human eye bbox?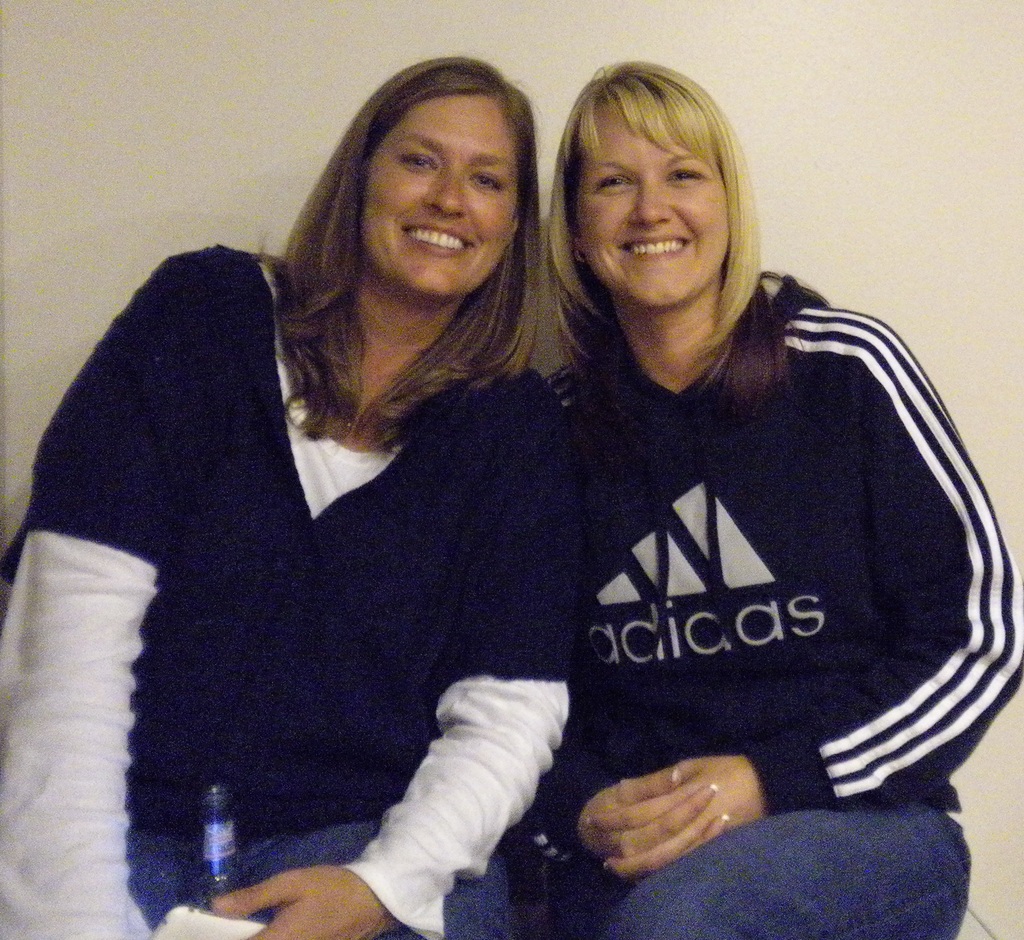
<region>397, 152, 441, 175</region>
